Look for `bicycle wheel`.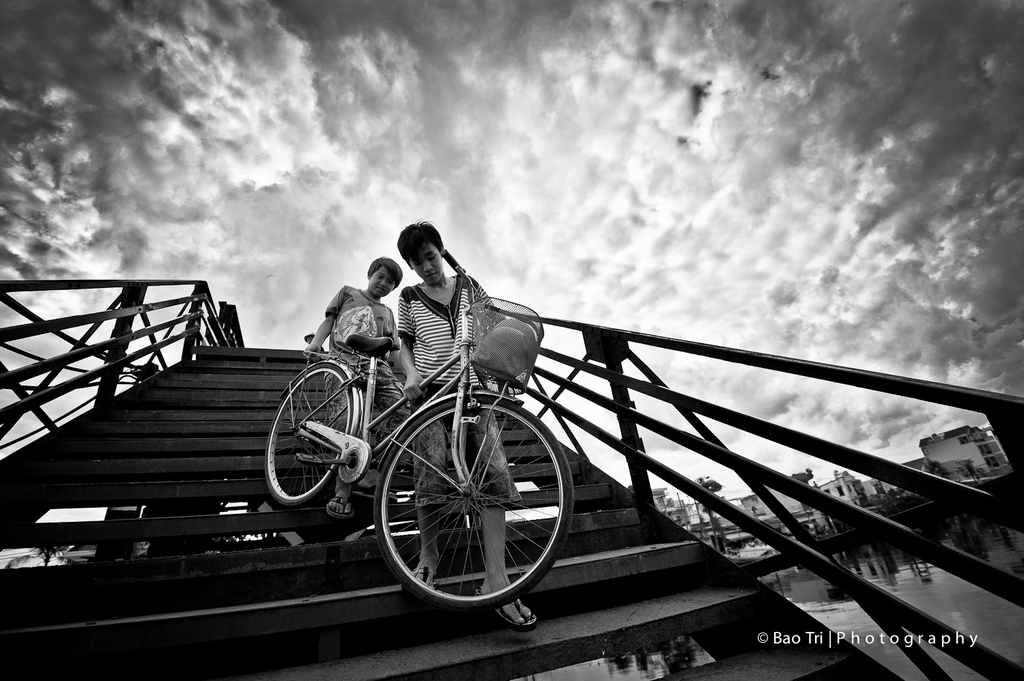
Found: box(257, 360, 356, 519).
